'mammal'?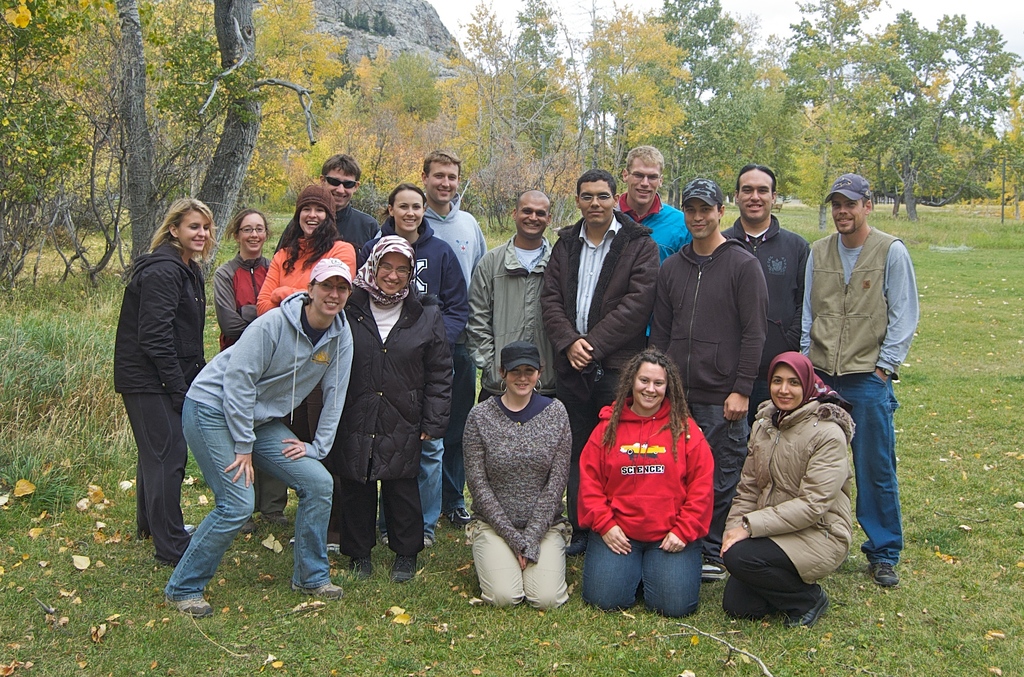
l=357, t=179, r=474, b=546
